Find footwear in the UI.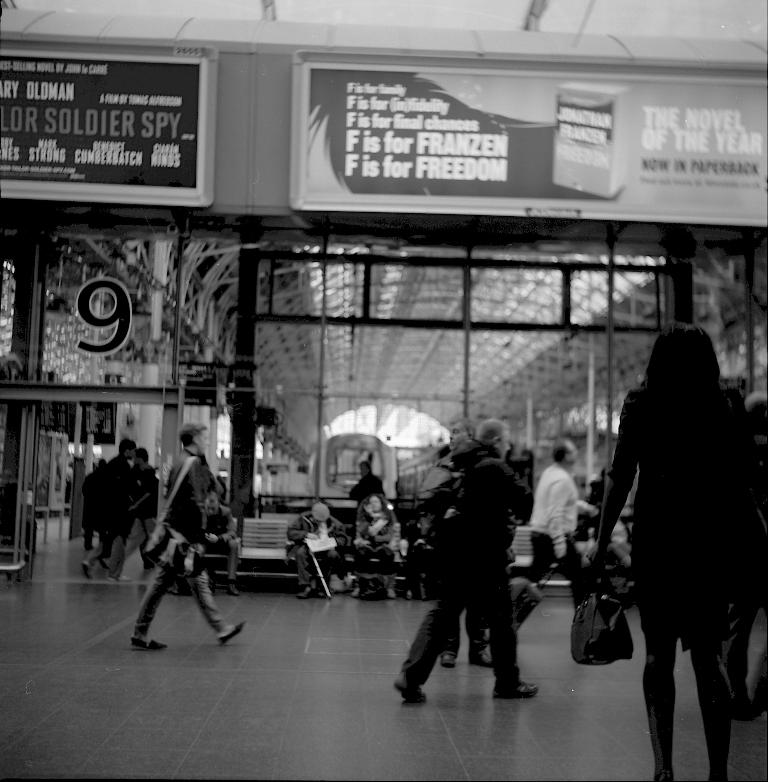
UI element at <box>441,650,460,669</box>.
